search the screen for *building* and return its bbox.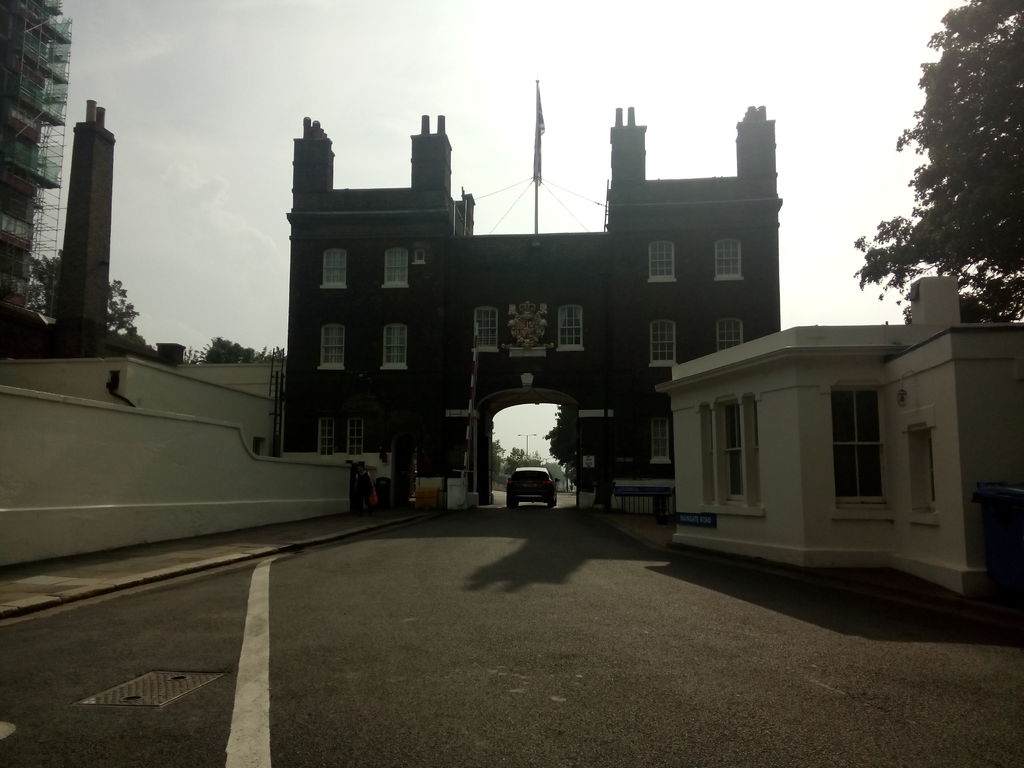
Found: left=0, top=0, right=189, bottom=366.
